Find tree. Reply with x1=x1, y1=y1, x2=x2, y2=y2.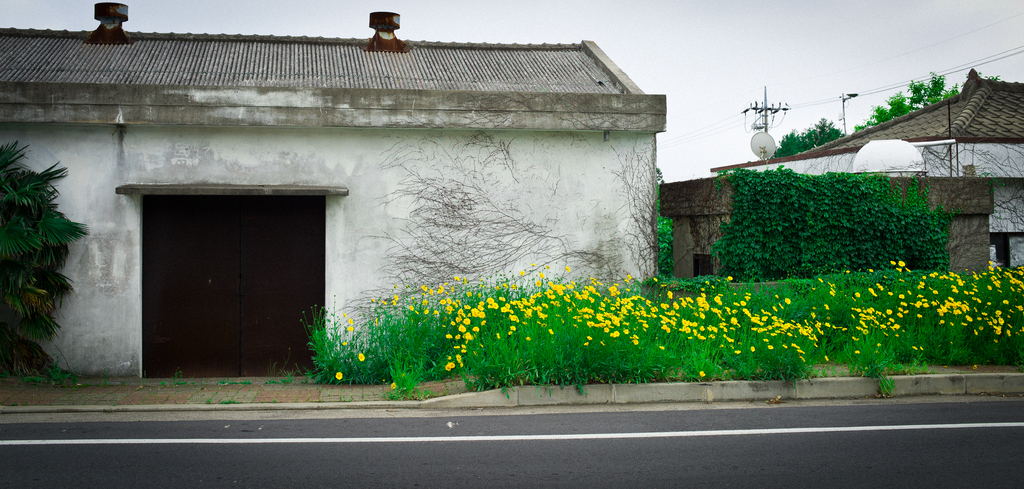
x1=1, y1=118, x2=86, y2=368.
